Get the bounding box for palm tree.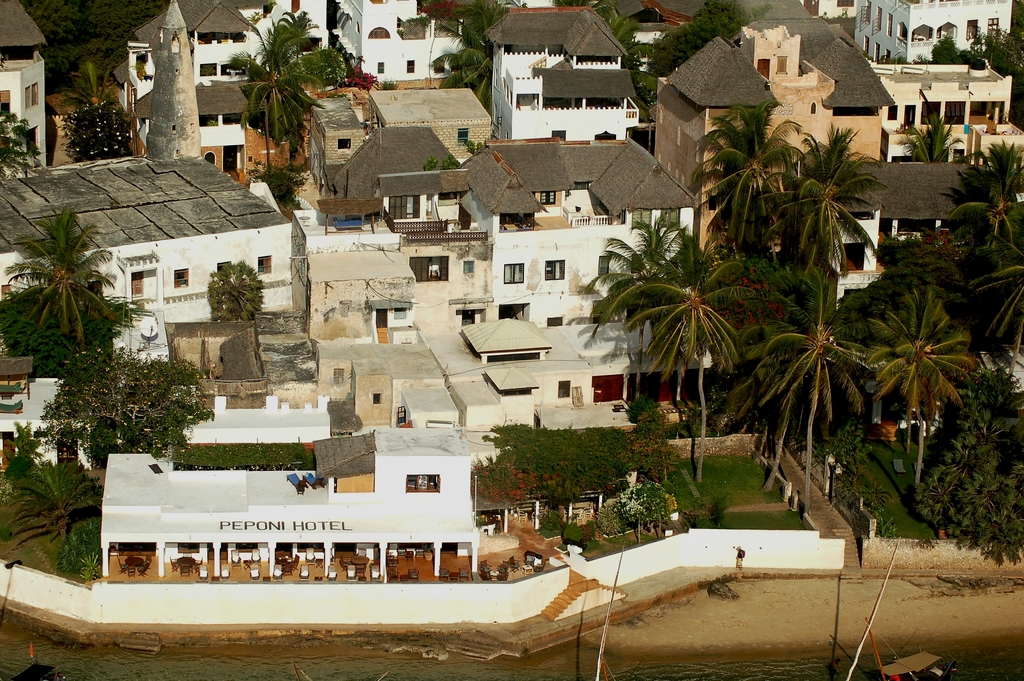
BBox(787, 162, 865, 310).
